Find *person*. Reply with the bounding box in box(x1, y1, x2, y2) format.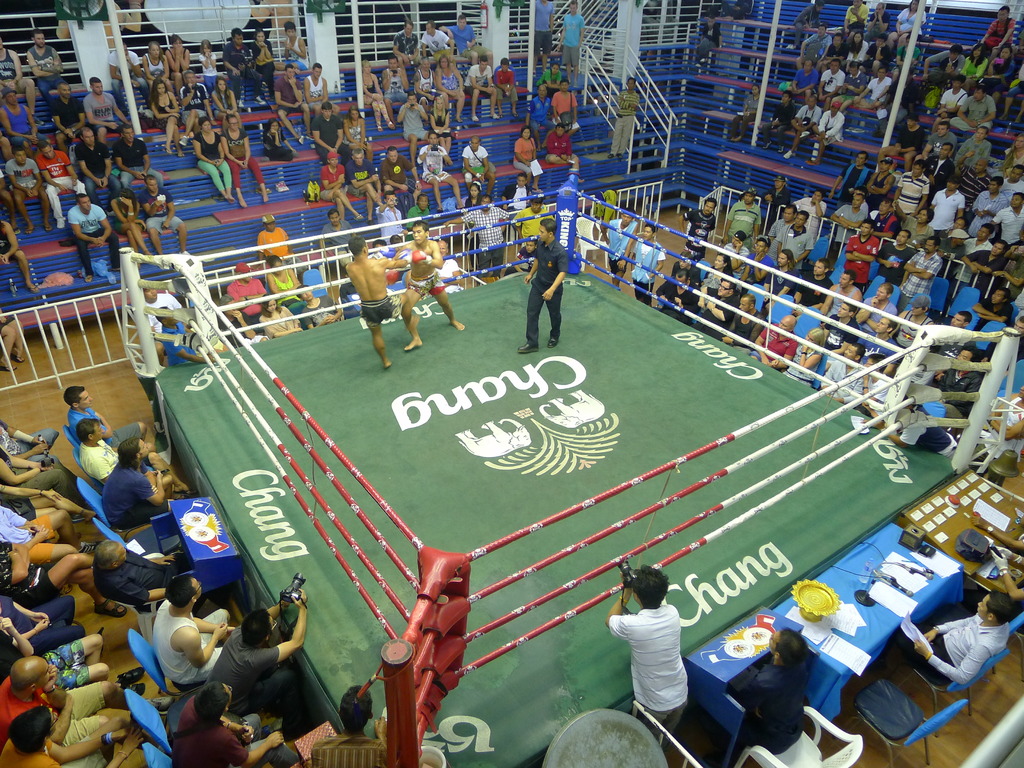
box(48, 76, 84, 143).
